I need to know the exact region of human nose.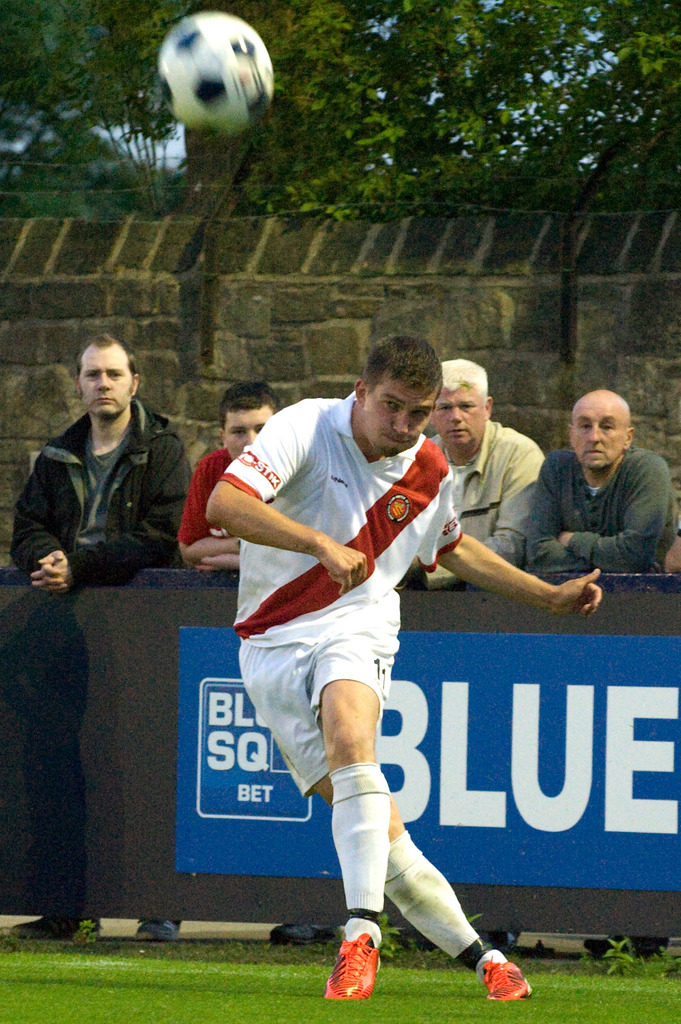
Region: <bbox>392, 408, 405, 433</bbox>.
